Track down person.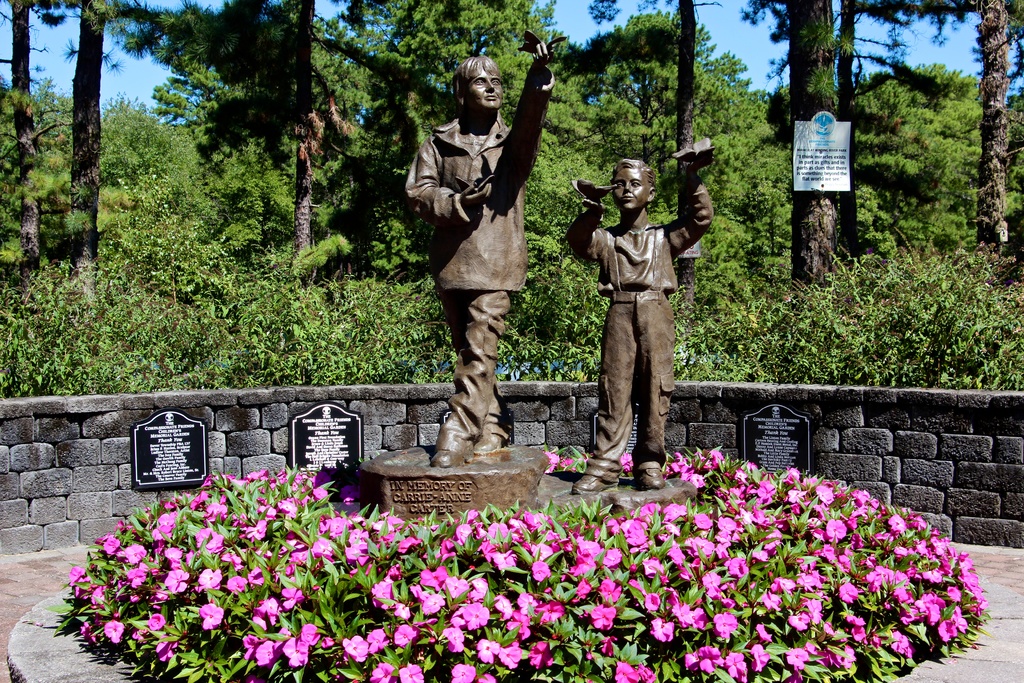
Tracked to region(565, 158, 716, 491).
